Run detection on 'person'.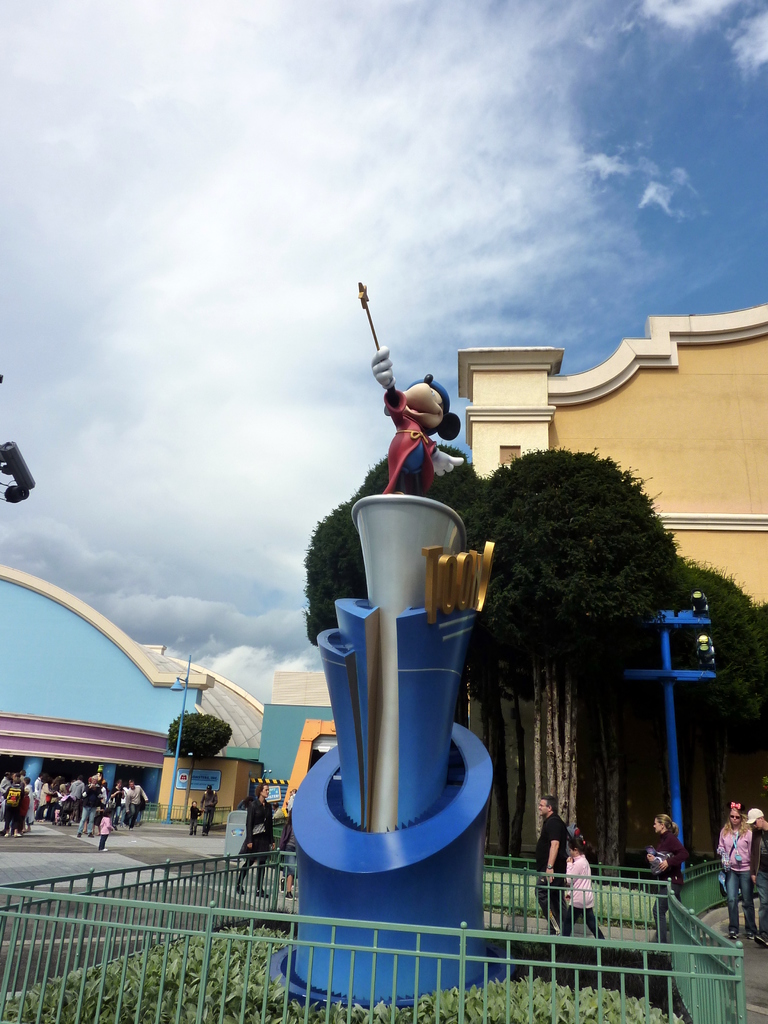
Result: BBox(371, 364, 462, 497).
